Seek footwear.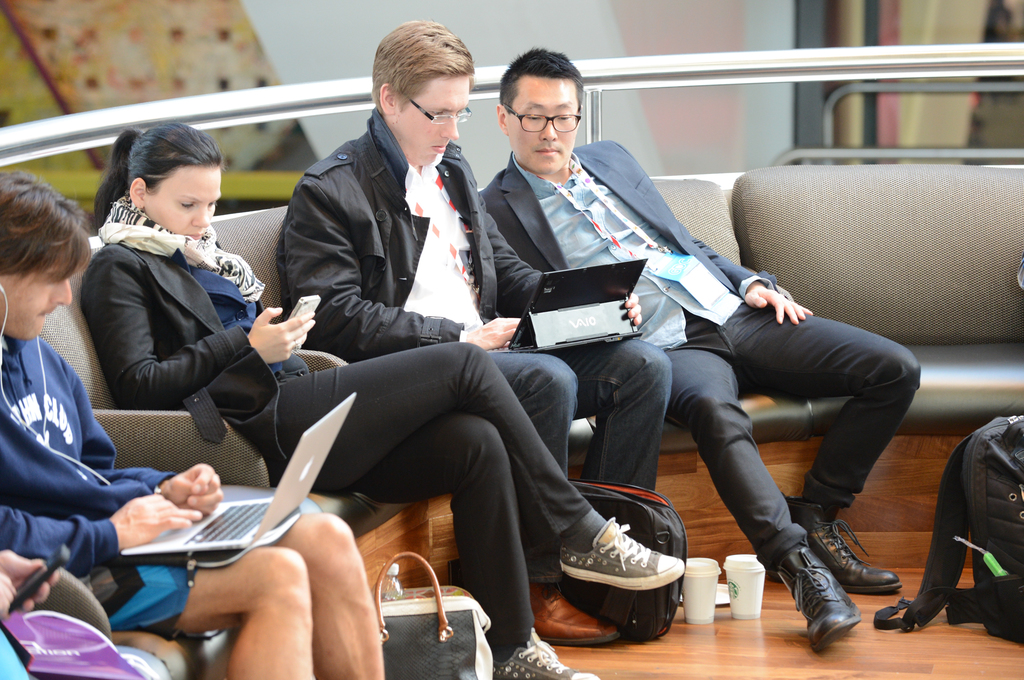
box=[749, 550, 860, 660].
